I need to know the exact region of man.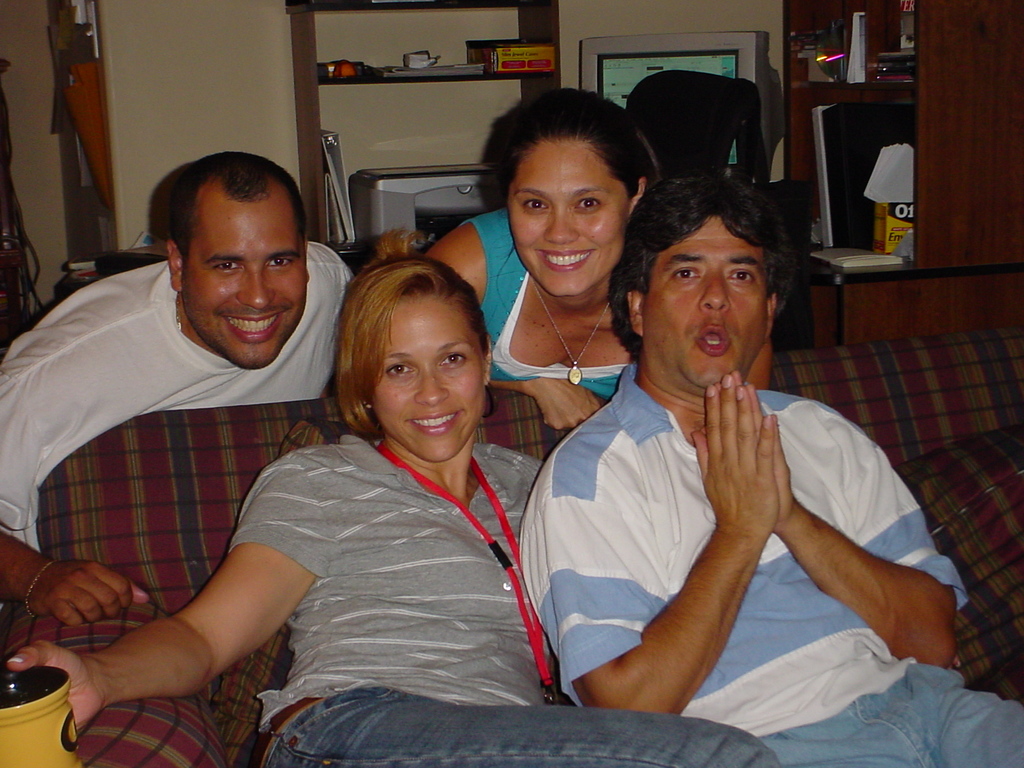
Region: 472,147,942,735.
